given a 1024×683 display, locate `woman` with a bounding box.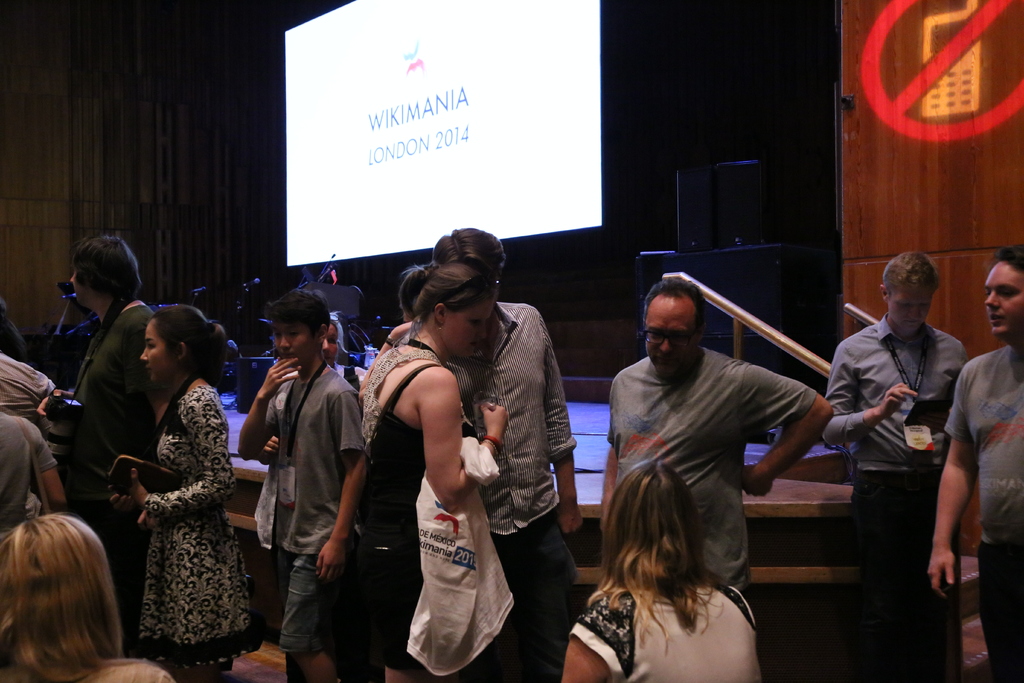
Located: 321:311:366:395.
